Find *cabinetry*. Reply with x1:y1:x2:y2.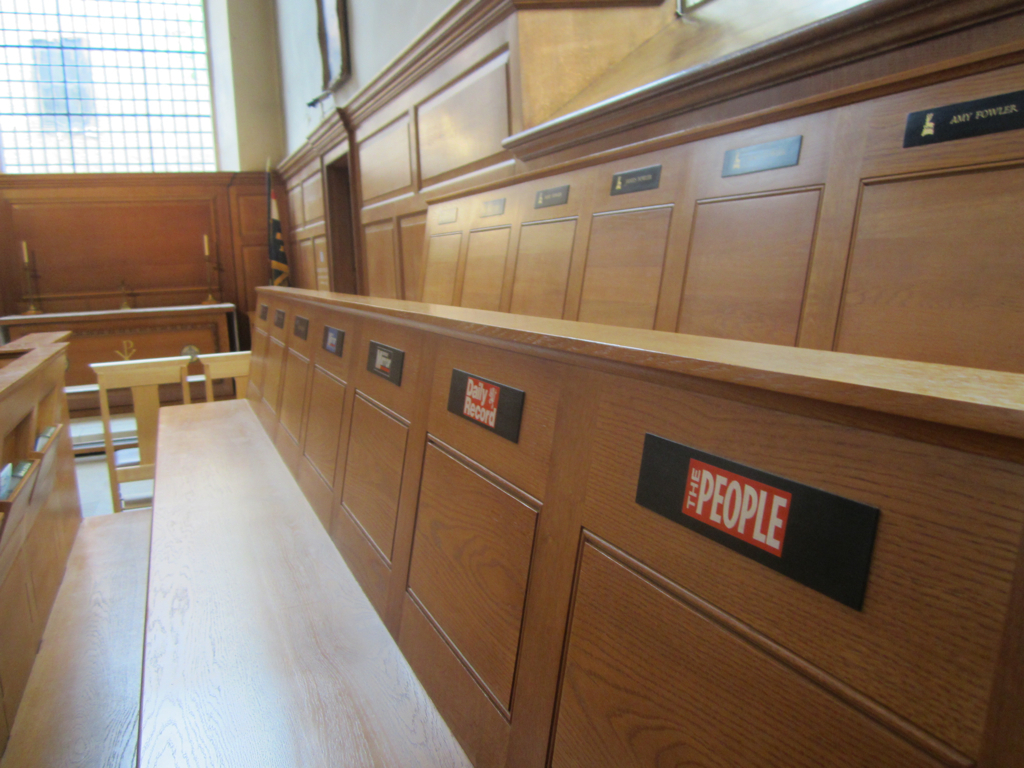
270:102:353:301.
